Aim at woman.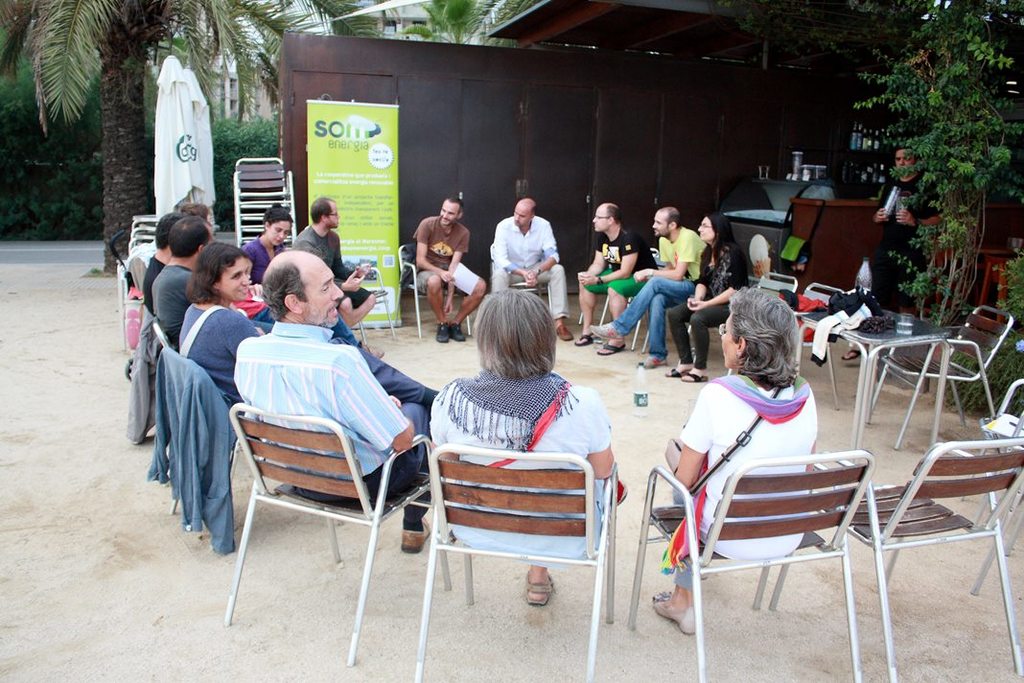
Aimed at (663, 210, 755, 380).
